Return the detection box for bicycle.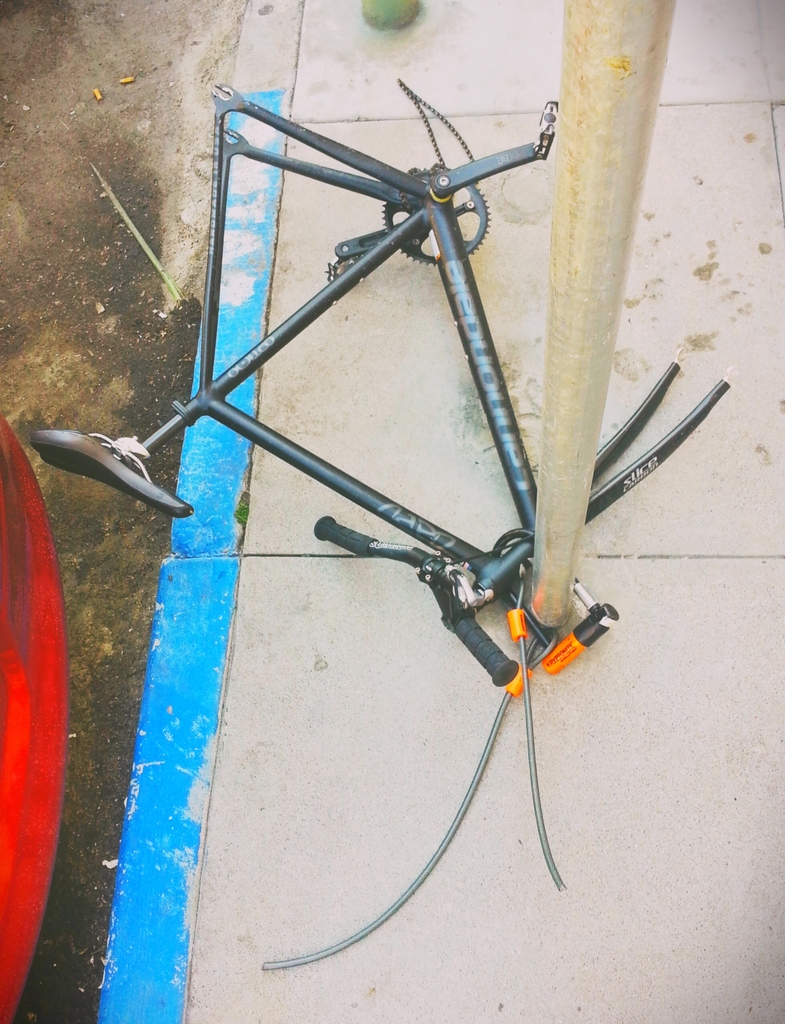
pyautogui.locateOnScreen(13, 72, 731, 960).
